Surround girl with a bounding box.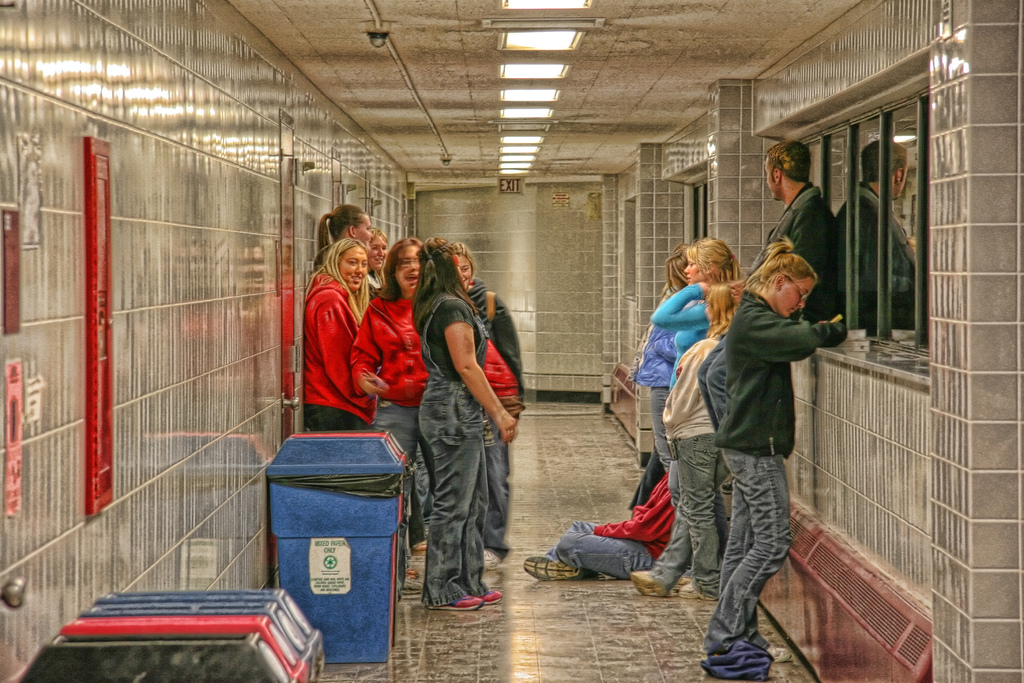
BBox(647, 248, 713, 527).
